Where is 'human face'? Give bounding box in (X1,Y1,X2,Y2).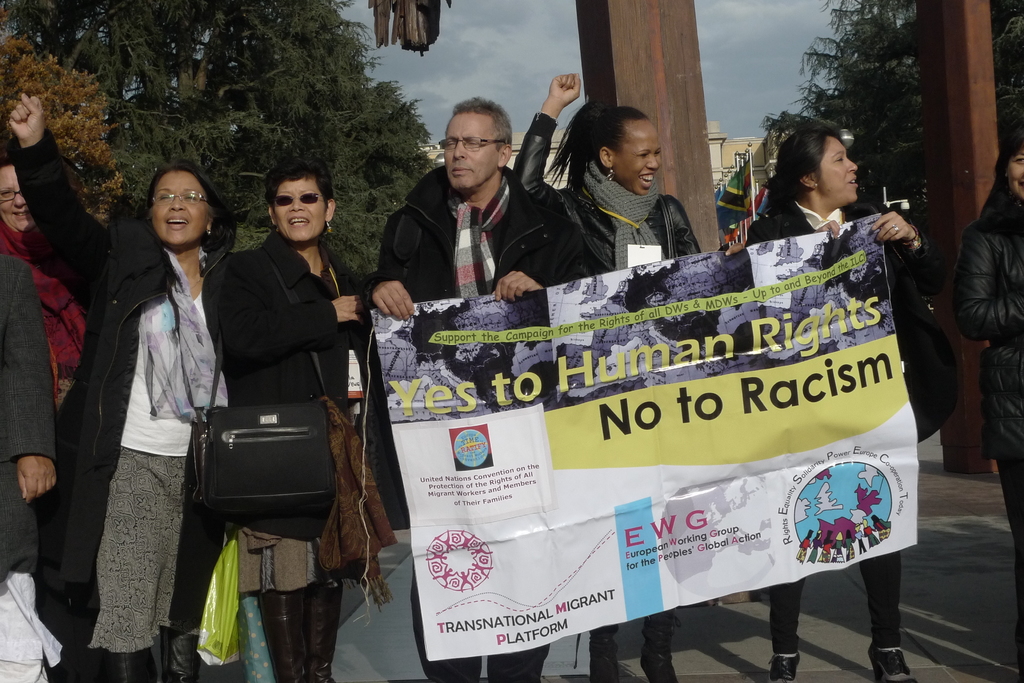
(0,164,34,229).
